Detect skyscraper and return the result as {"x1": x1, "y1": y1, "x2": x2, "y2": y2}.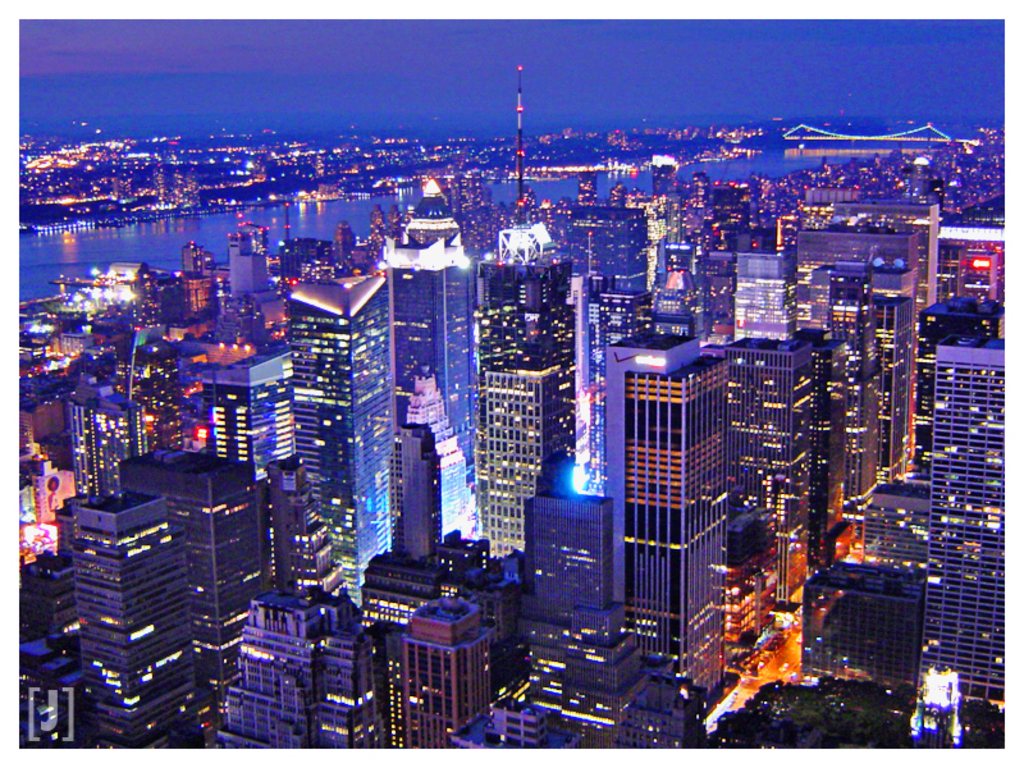
{"x1": 548, "y1": 202, "x2": 663, "y2": 287}.
